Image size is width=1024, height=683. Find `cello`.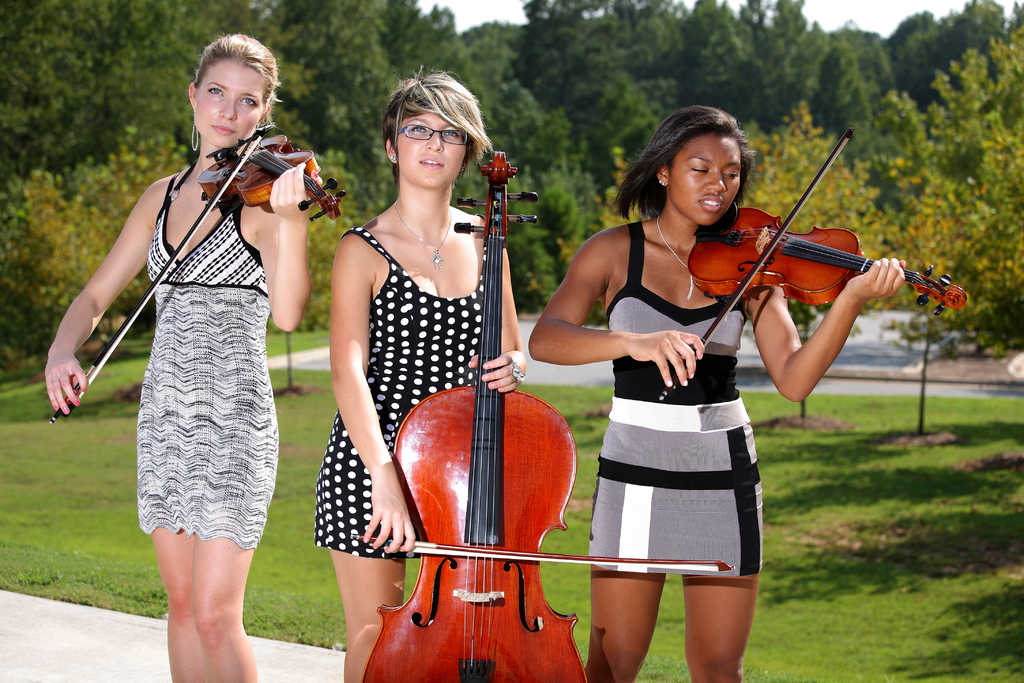
bbox=(360, 147, 739, 682).
